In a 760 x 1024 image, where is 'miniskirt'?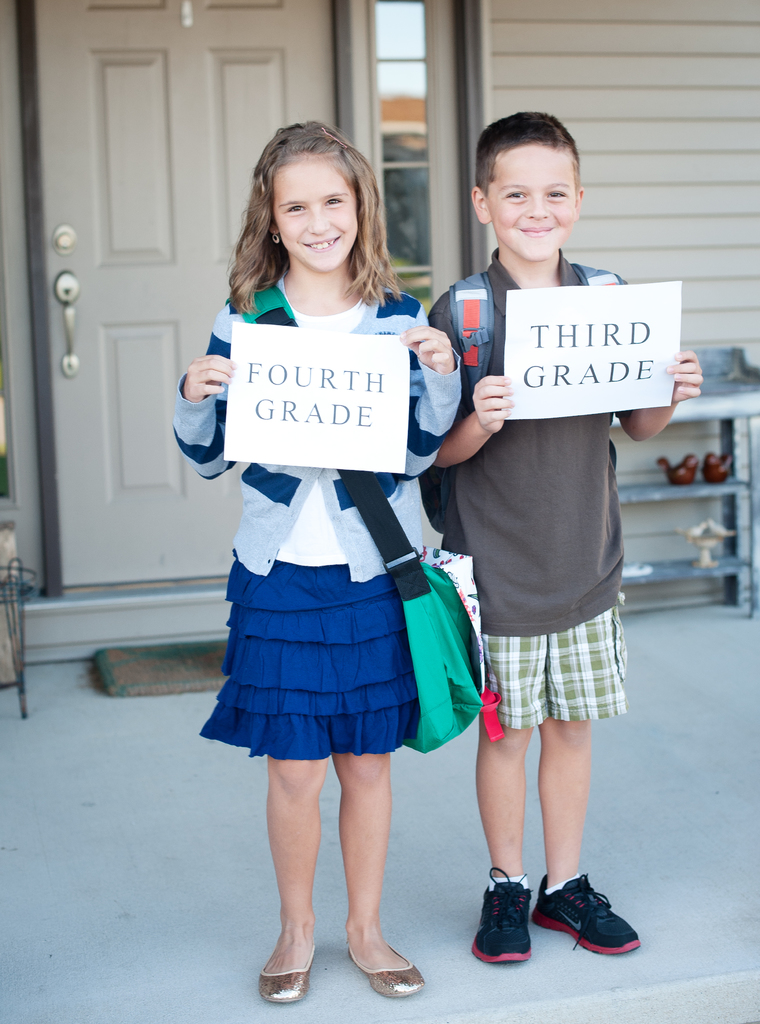
region(200, 547, 421, 756).
